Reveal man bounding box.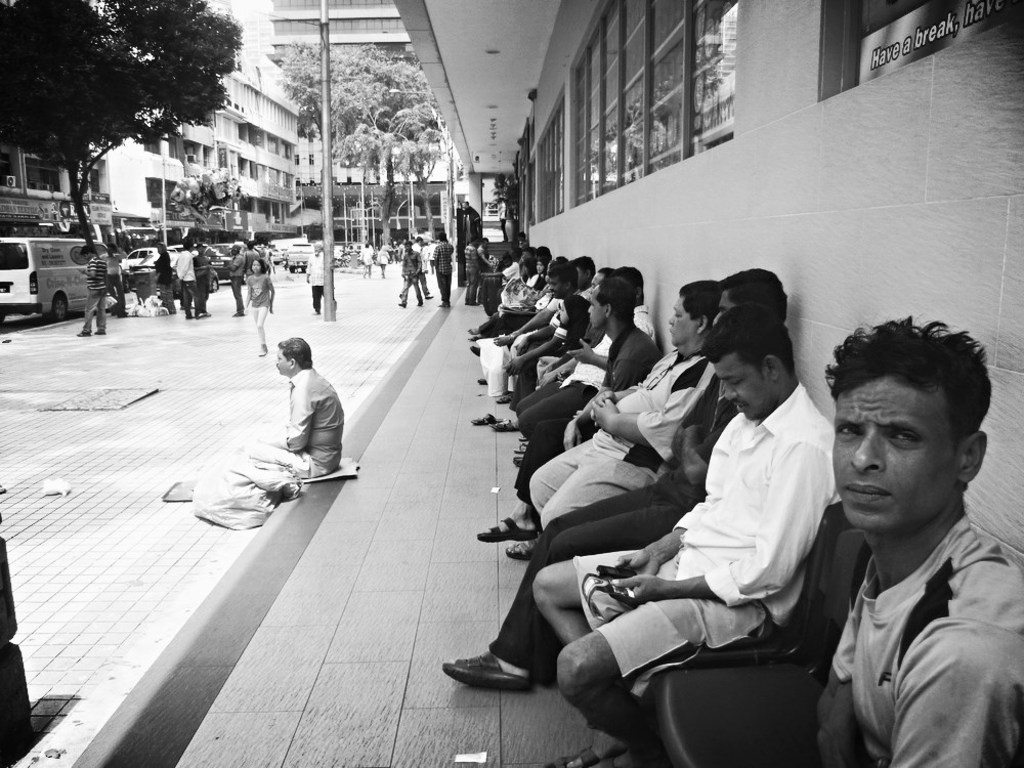
Revealed: l=516, t=264, r=655, b=439.
